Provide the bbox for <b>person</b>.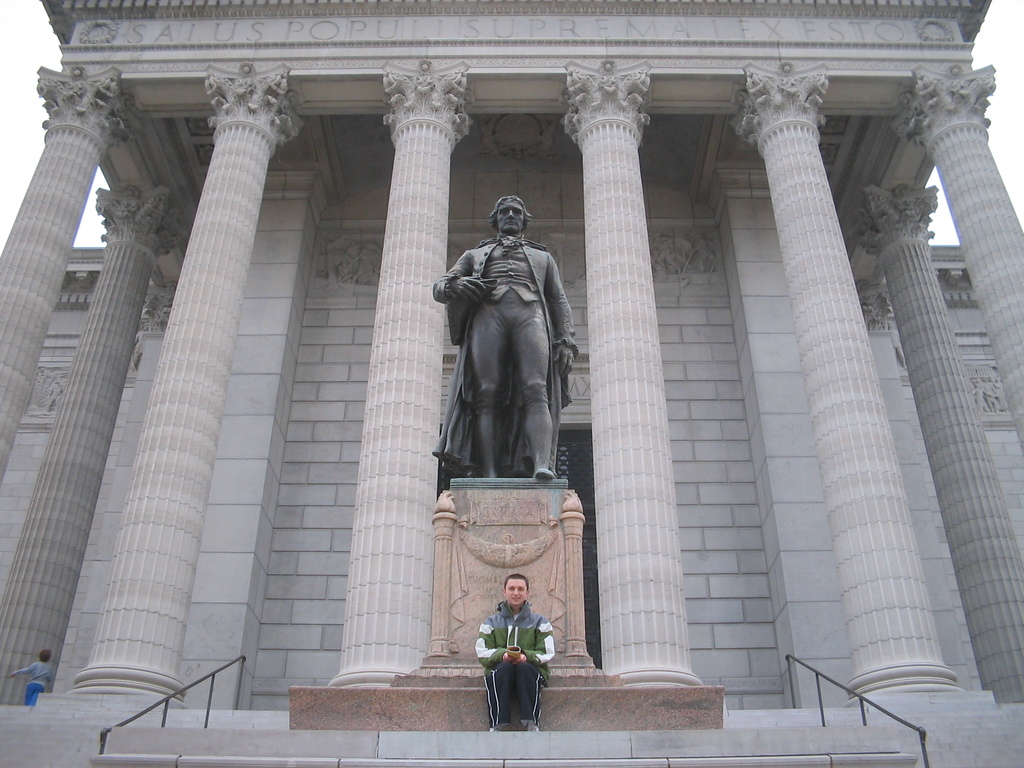
6 641 58 701.
